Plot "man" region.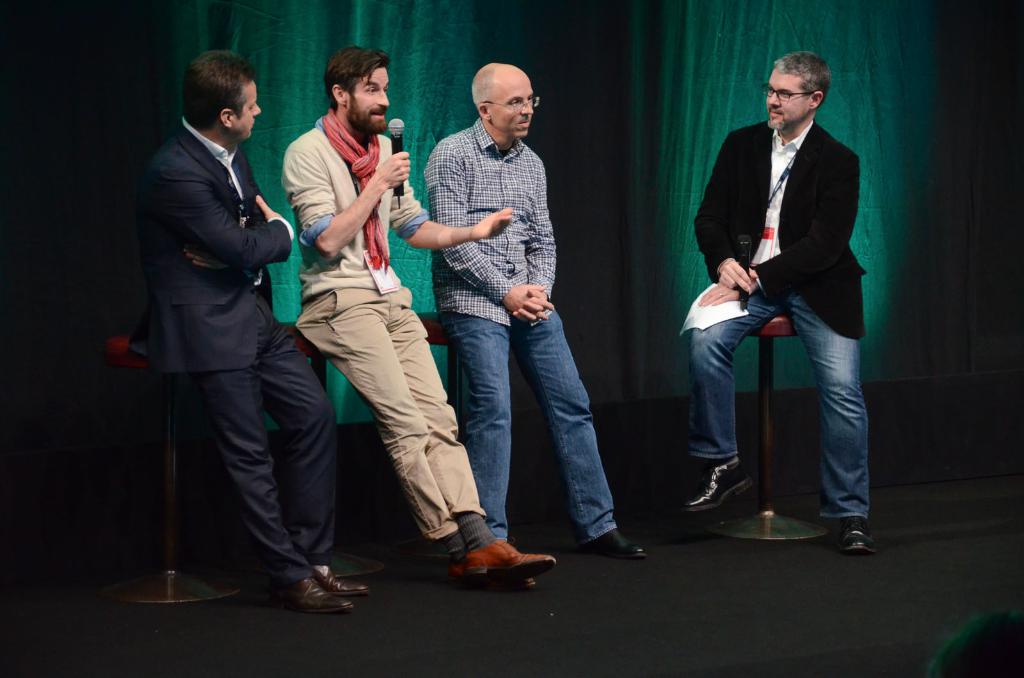
Plotted at bbox(148, 45, 376, 613).
